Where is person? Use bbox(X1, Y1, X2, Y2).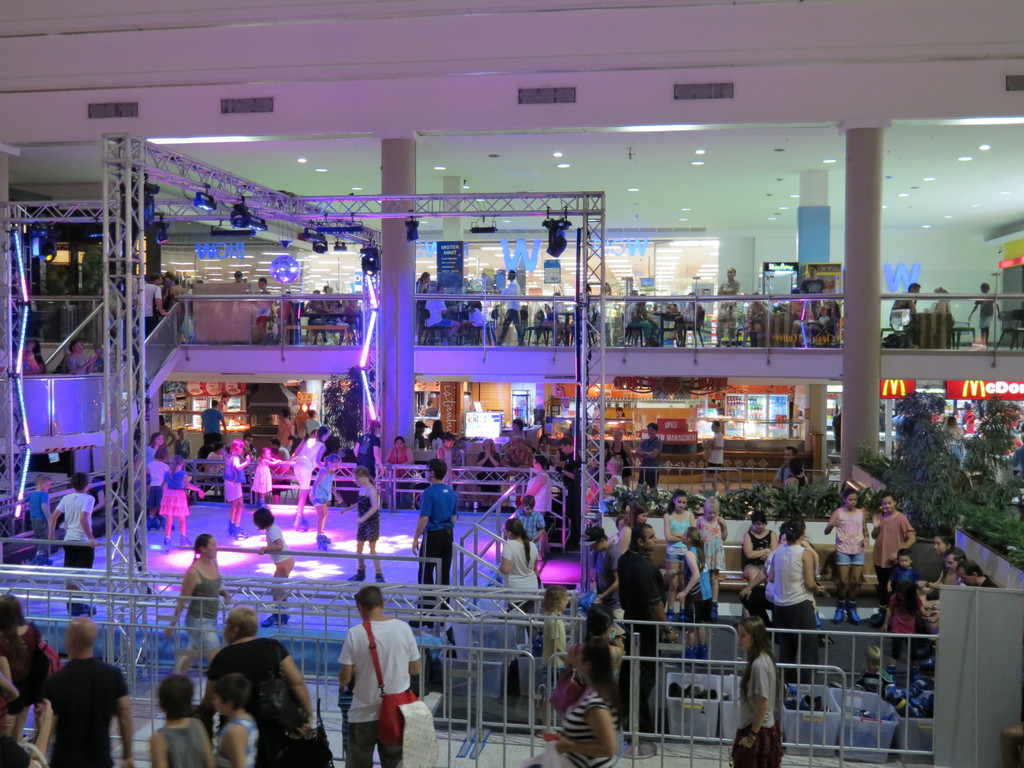
bbox(634, 422, 663, 493).
